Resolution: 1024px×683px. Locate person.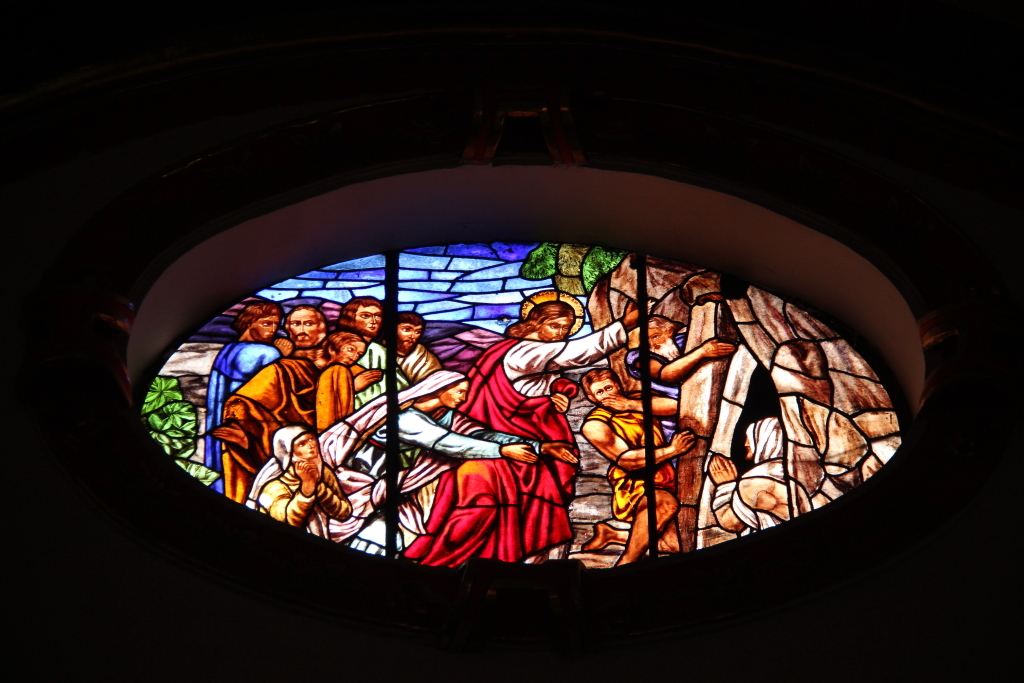
242/369/581/558.
